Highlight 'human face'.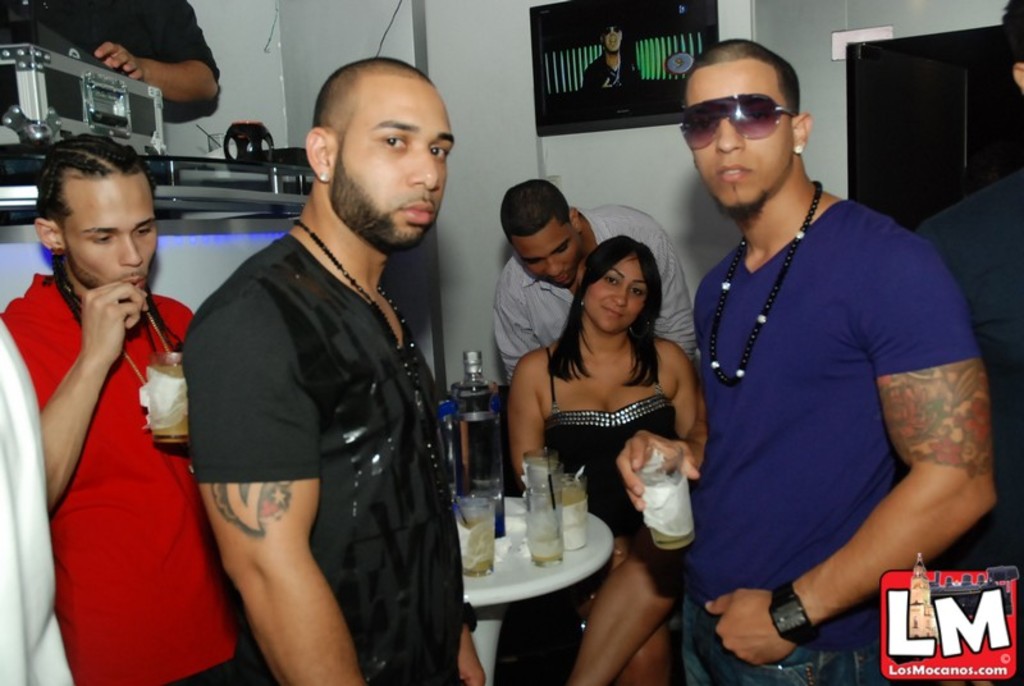
Highlighted region: bbox=(604, 29, 621, 54).
